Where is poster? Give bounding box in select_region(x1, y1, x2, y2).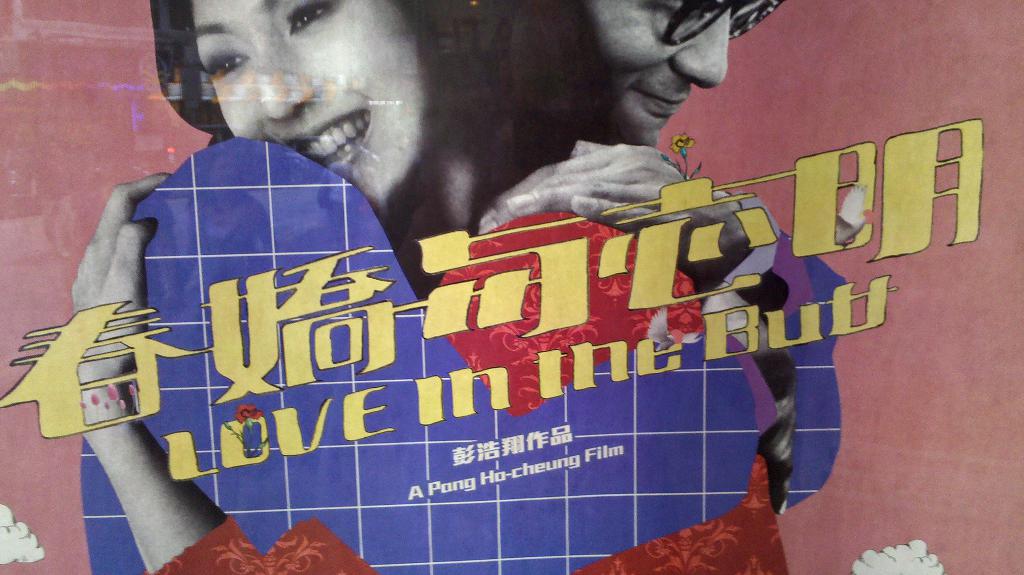
select_region(0, 0, 1023, 574).
